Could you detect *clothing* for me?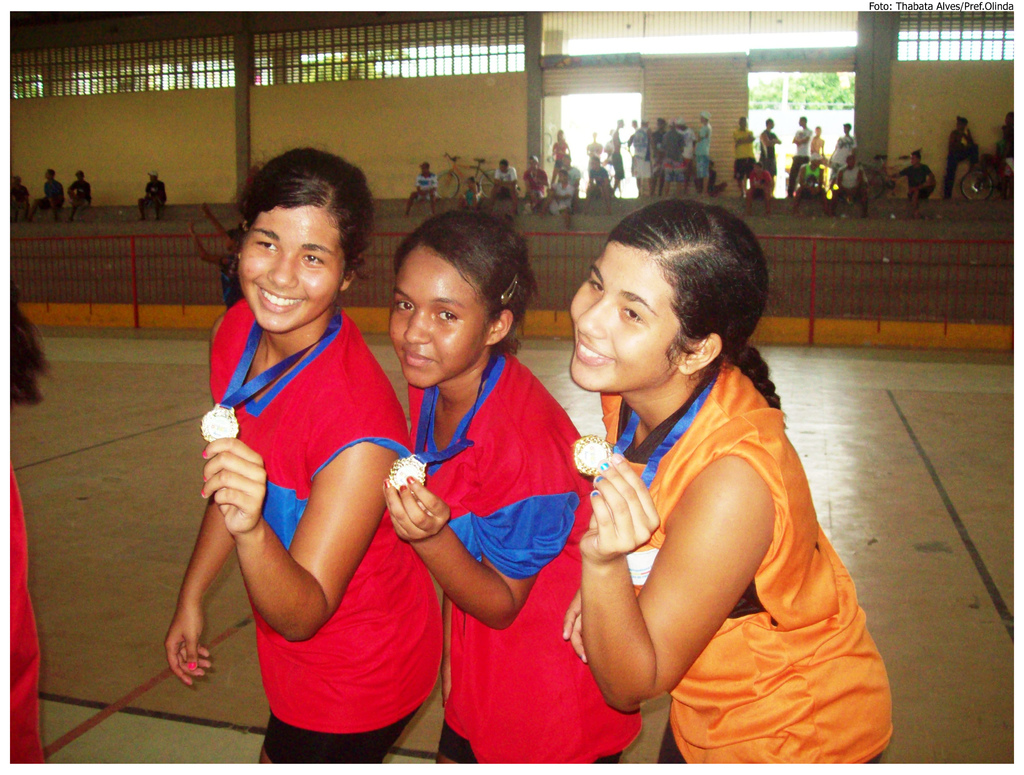
Detection result: (493,163,517,200).
